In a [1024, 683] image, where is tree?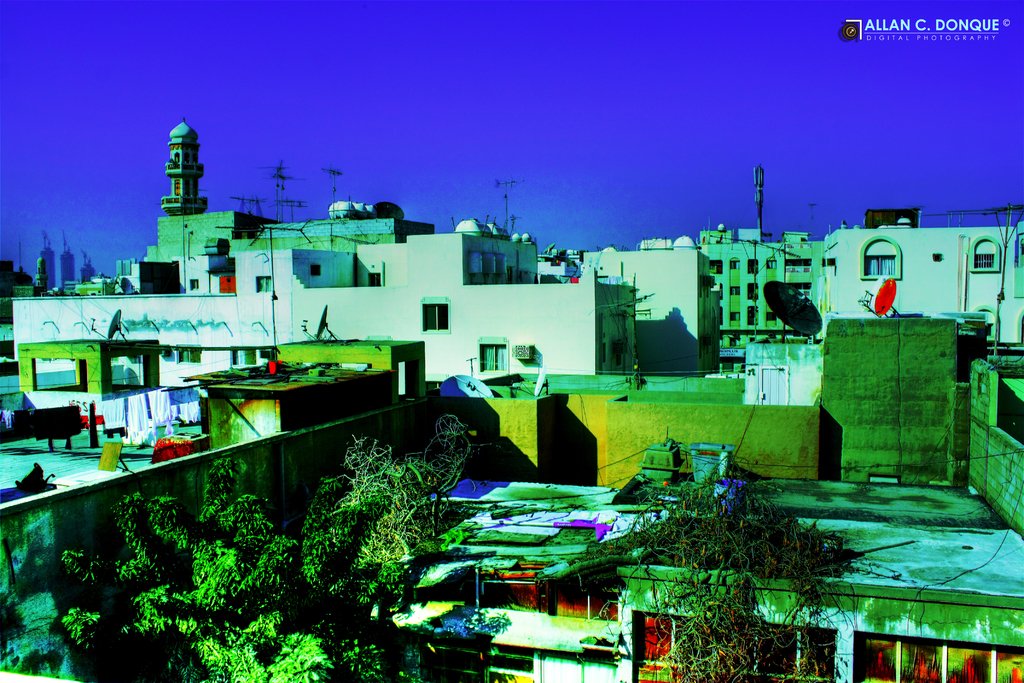
bbox(423, 413, 477, 552).
